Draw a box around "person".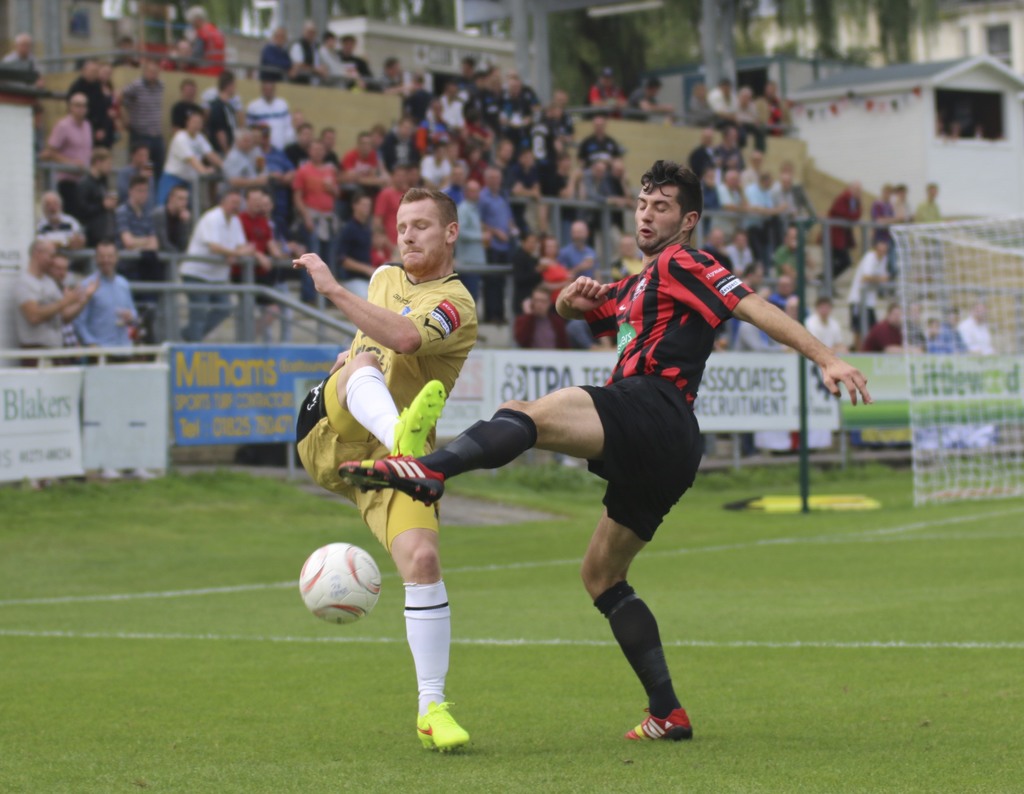
179, 8, 223, 81.
